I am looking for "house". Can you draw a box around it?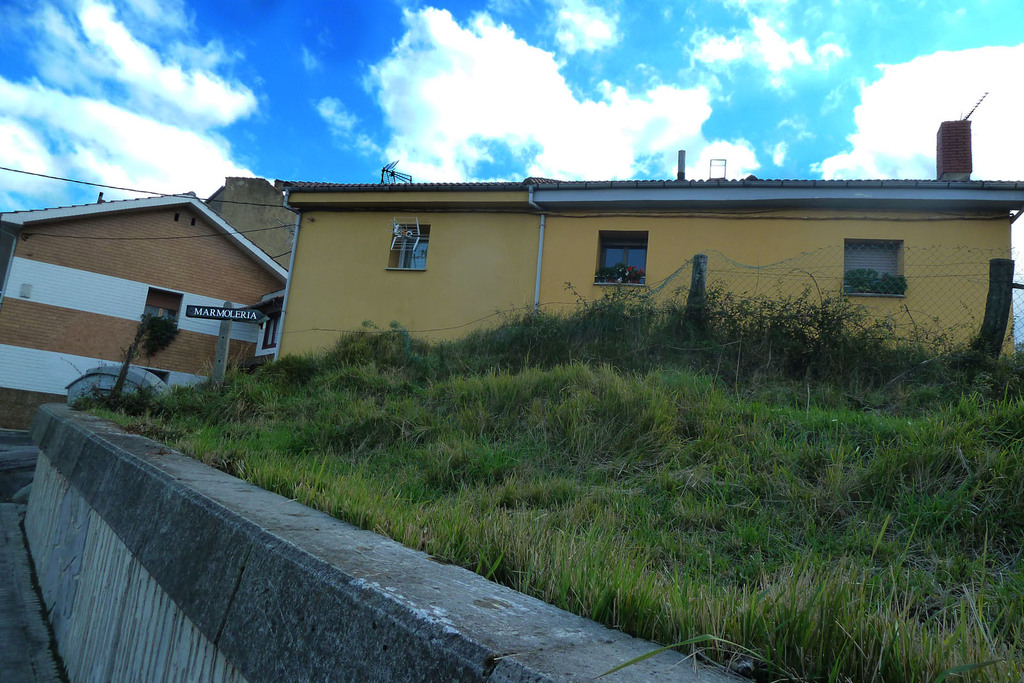
Sure, the bounding box is 0, 189, 292, 446.
